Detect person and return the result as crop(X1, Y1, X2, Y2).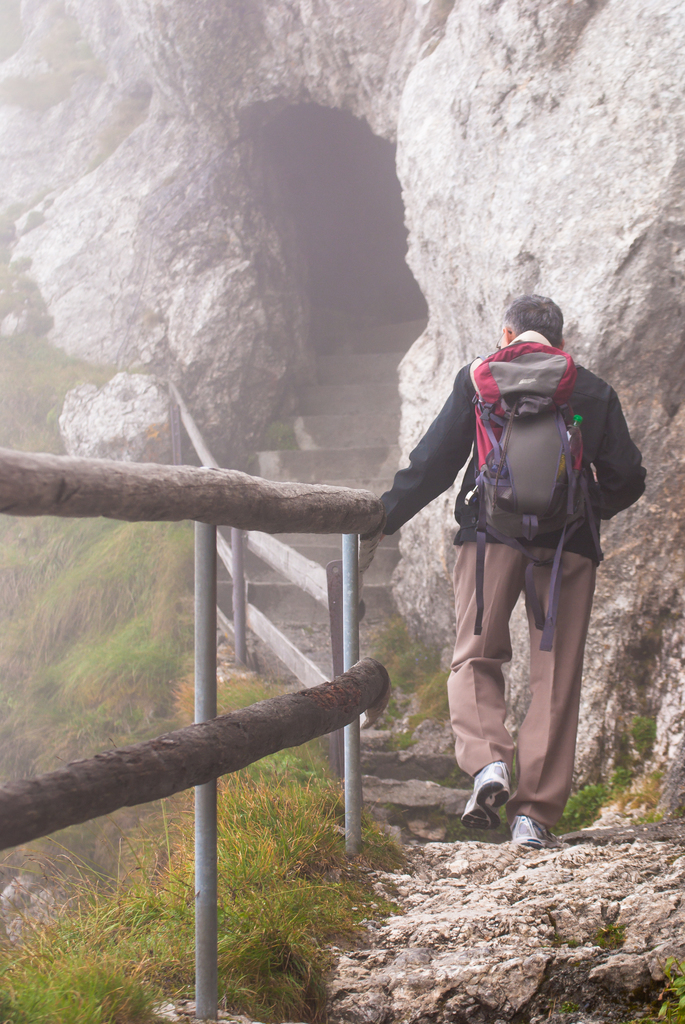
crop(366, 324, 640, 799).
